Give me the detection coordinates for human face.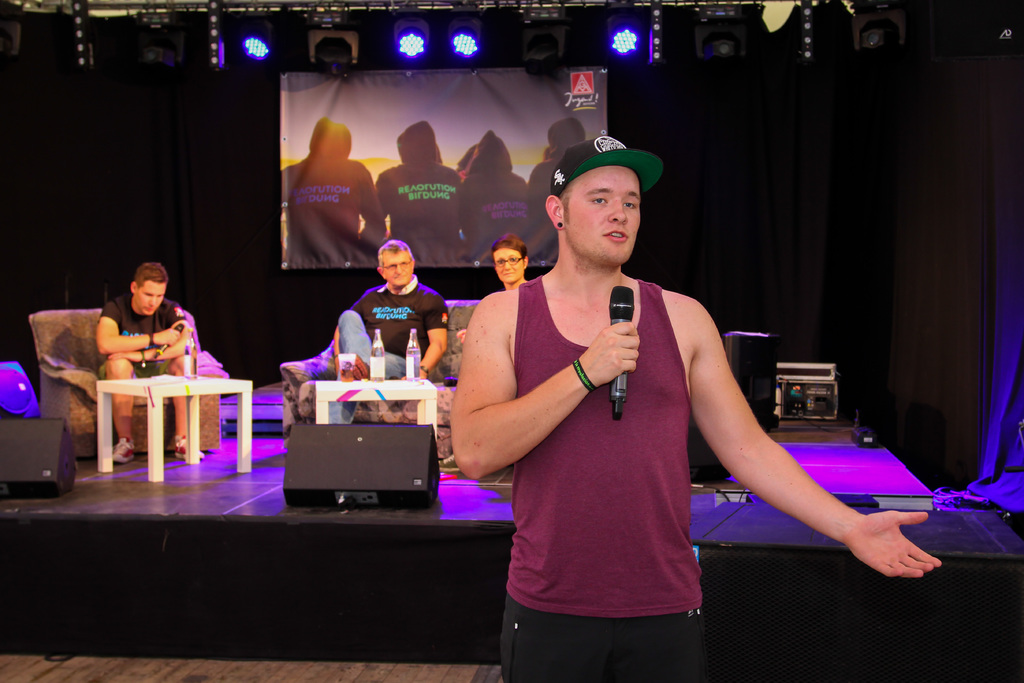
387:255:410:289.
